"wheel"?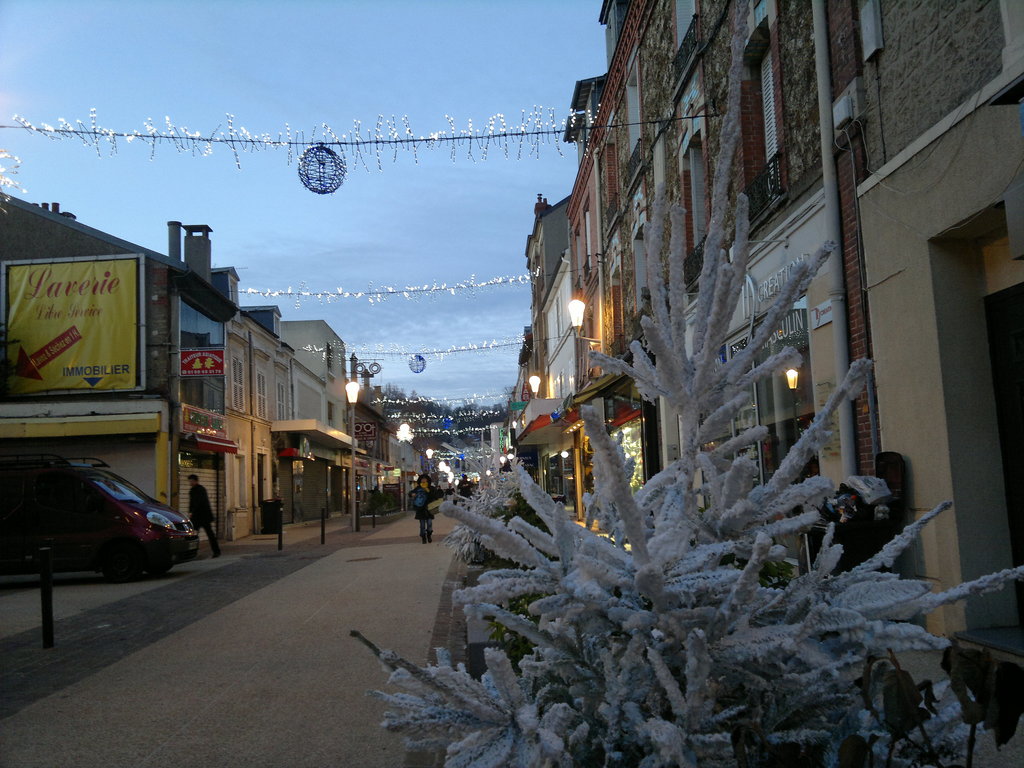
l=144, t=559, r=175, b=574
